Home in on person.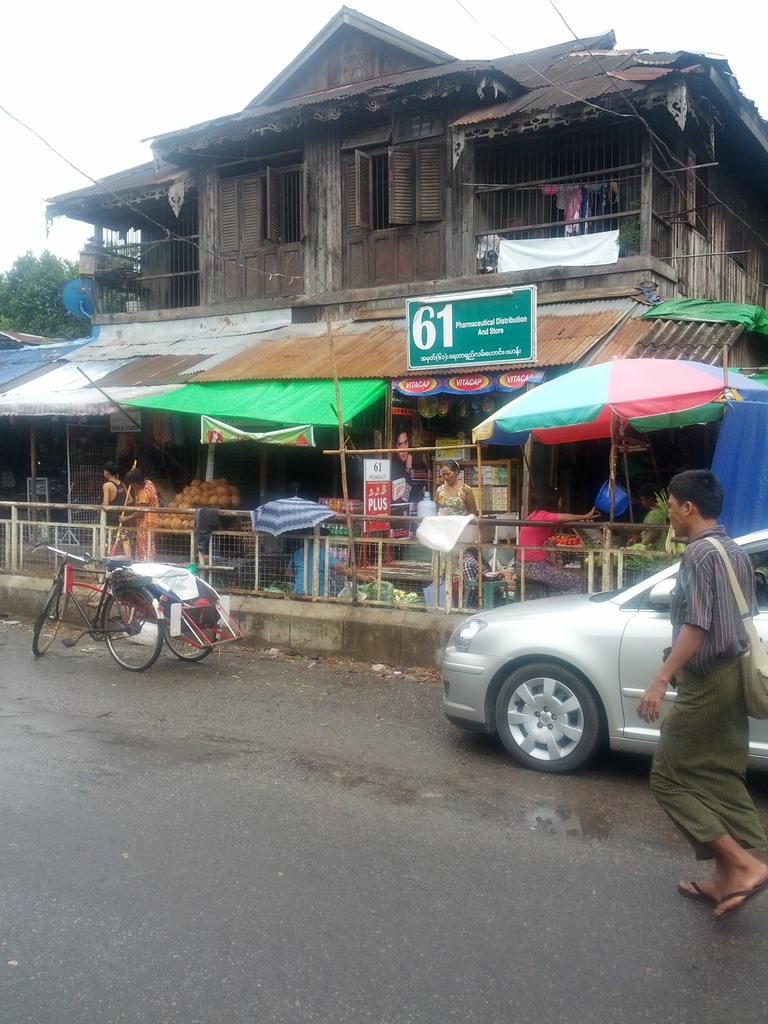
Homed in at 98 467 132 563.
